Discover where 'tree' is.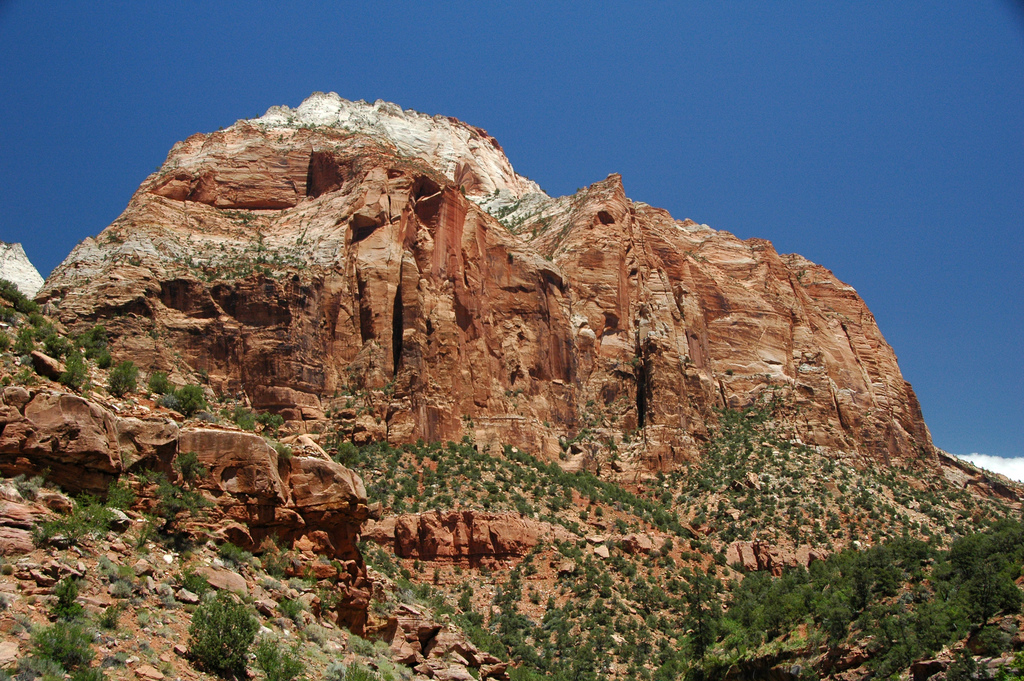
Discovered at (335,440,362,468).
